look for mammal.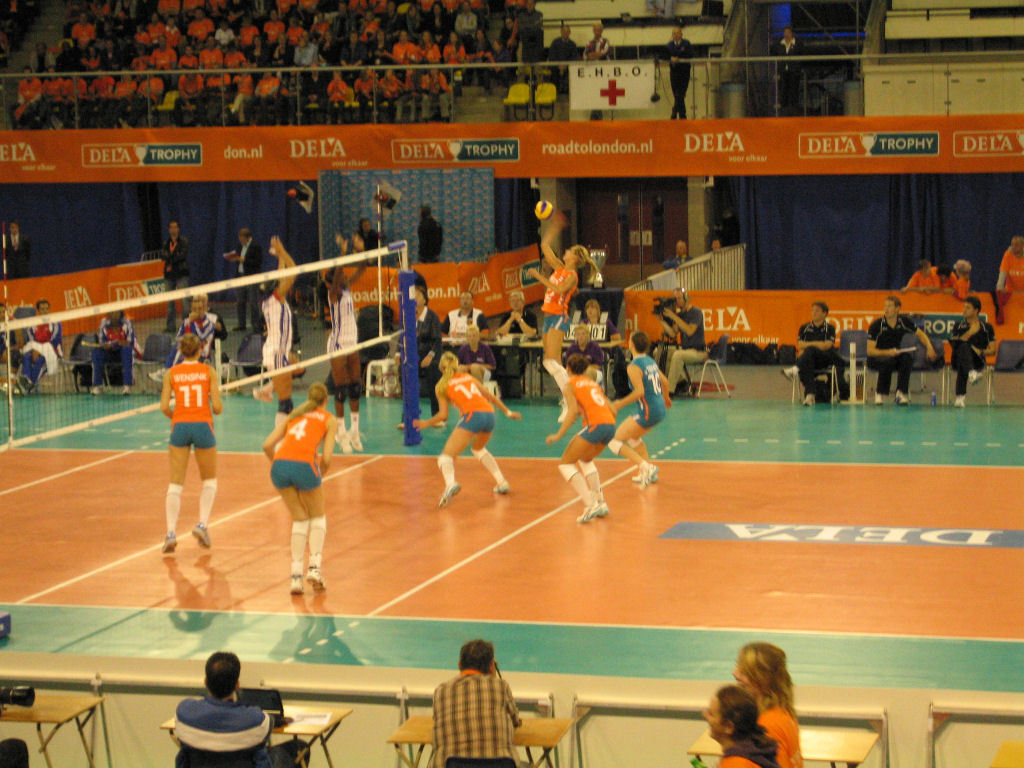
Found: {"left": 944, "top": 261, "right": 973, "bottom": 301}.
